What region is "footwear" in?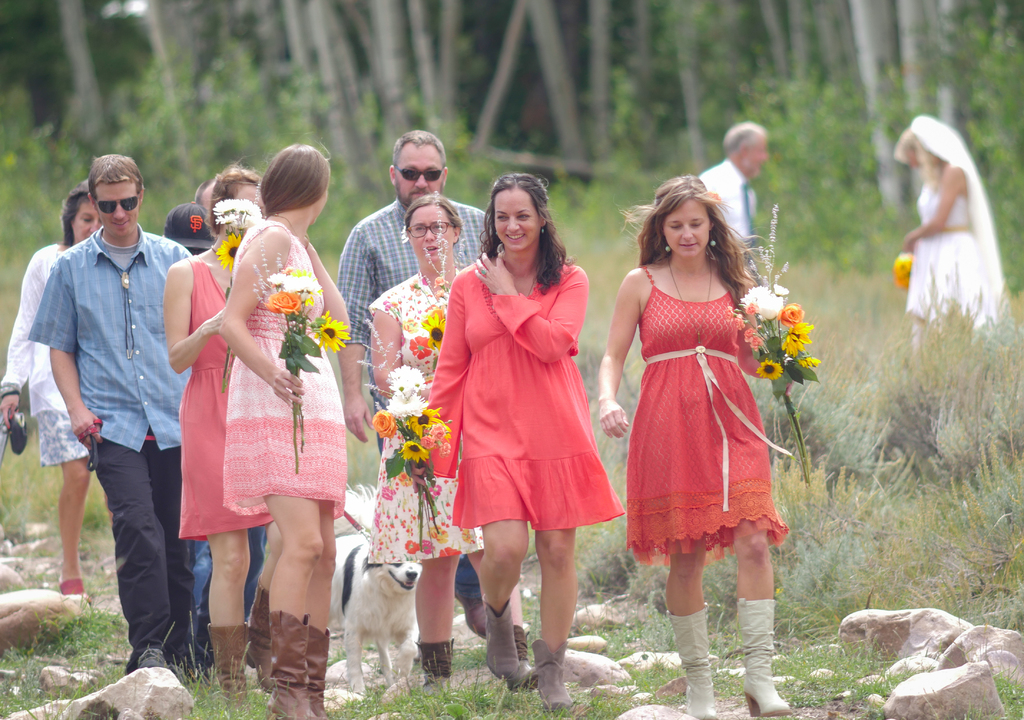
57, 573, 93, 607.
